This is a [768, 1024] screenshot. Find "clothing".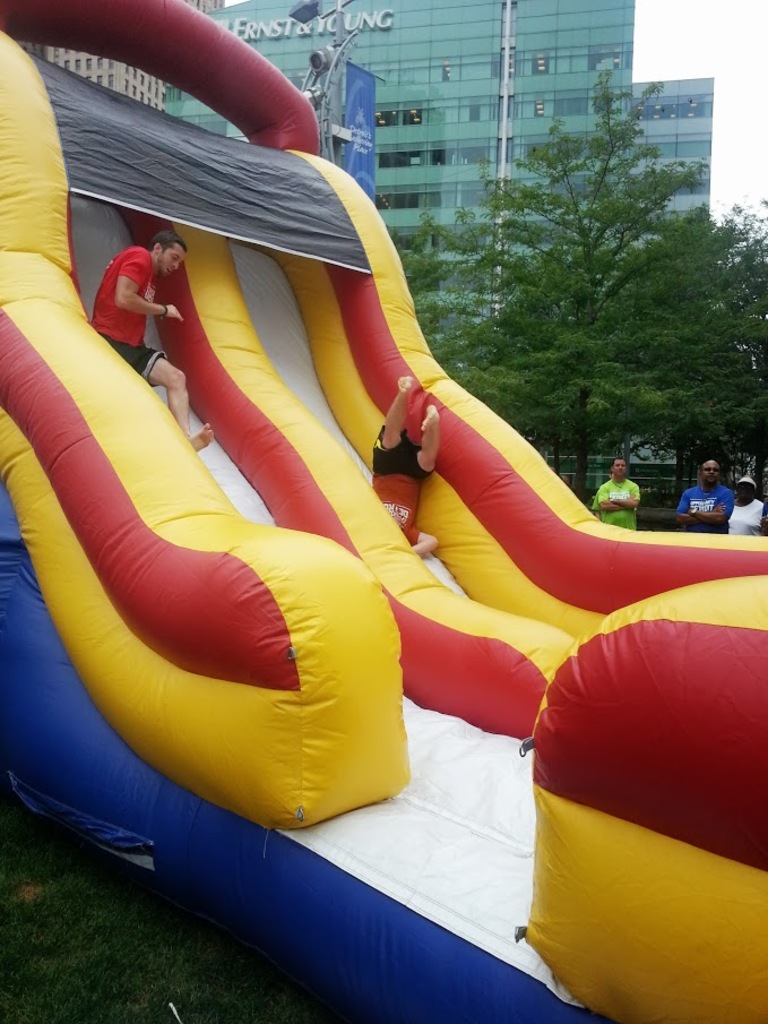
Bounding box: region(681, 474, 736, 541).
